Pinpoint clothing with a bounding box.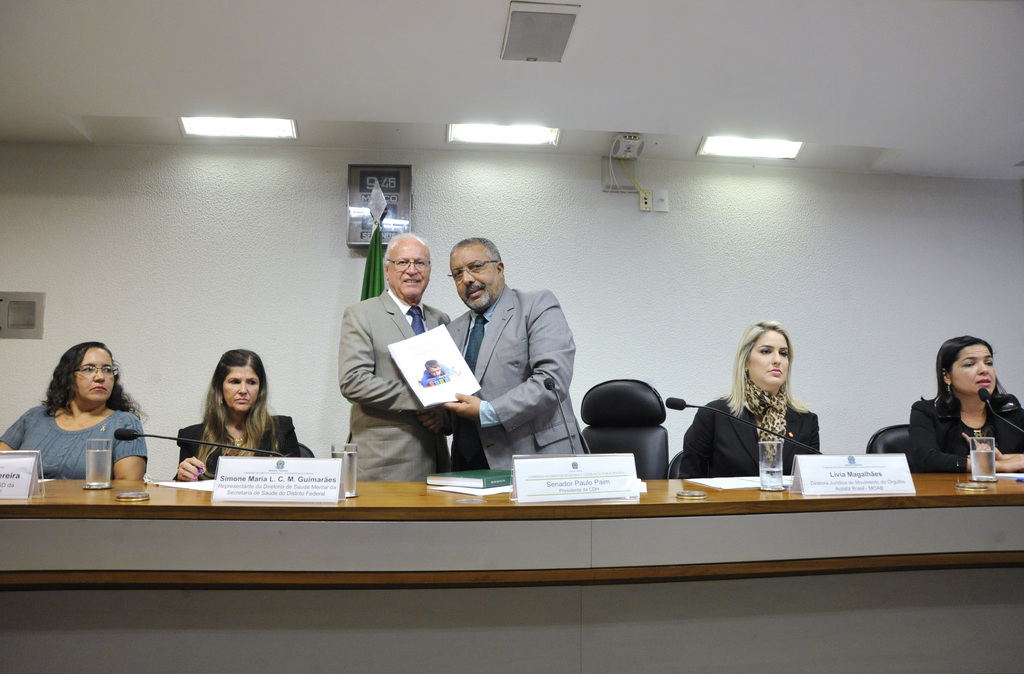
(left=333, top=285, right=447, bottom=483).
